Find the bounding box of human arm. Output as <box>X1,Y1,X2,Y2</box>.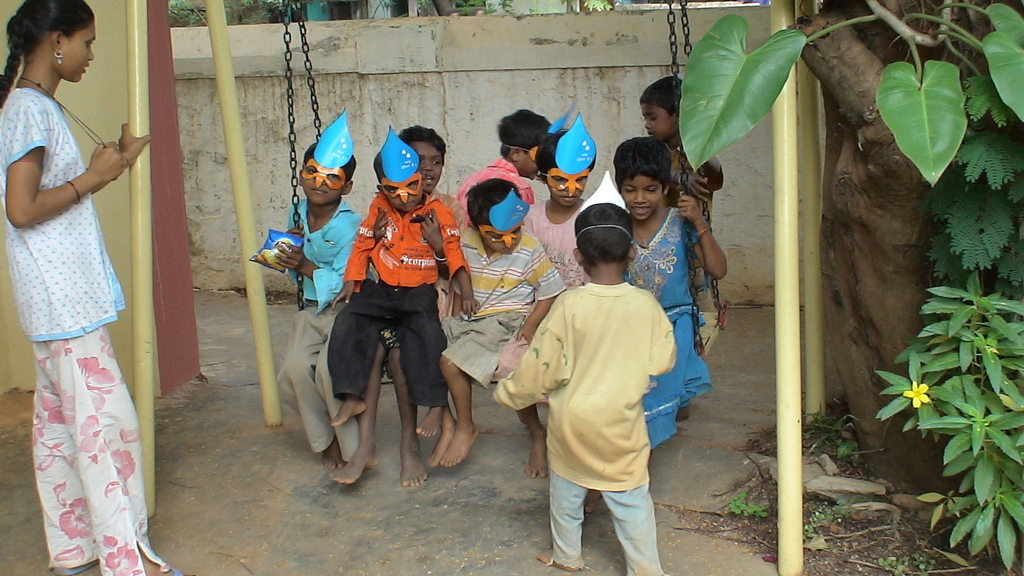
<box>703,154,724,187</box>.
